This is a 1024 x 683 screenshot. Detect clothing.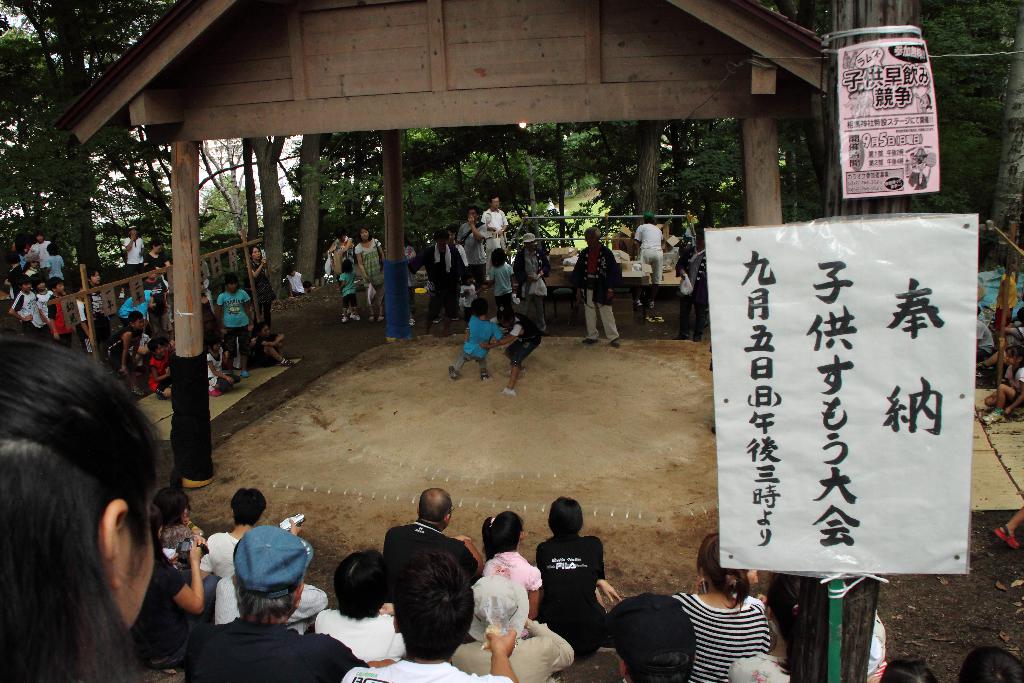
l=287, t=270, r=305, b=297.
